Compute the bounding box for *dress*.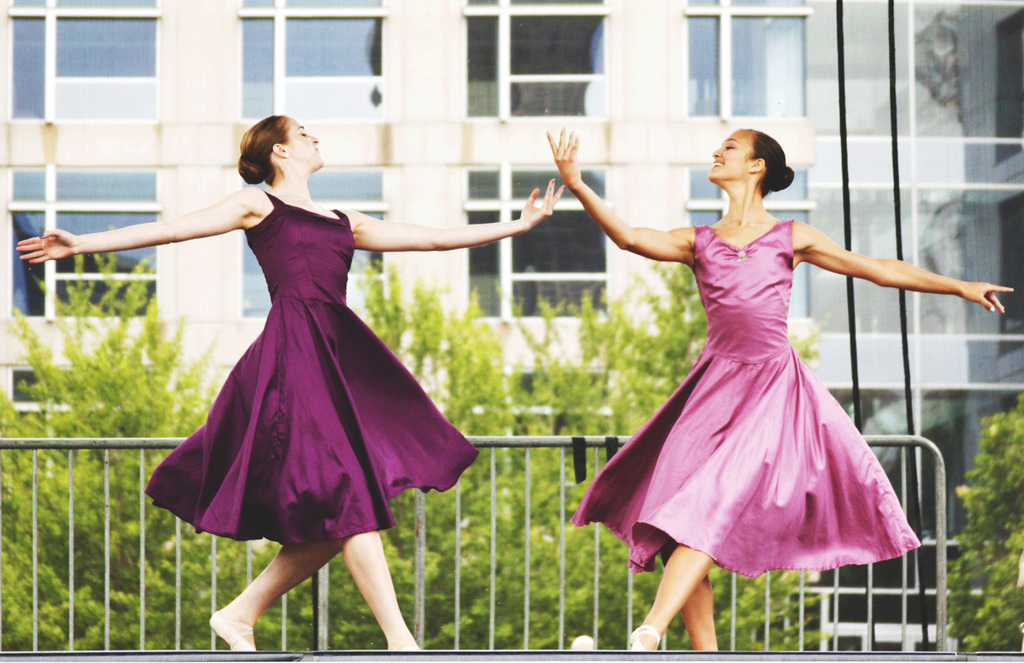
bbox(566, 217, 918, 575).
